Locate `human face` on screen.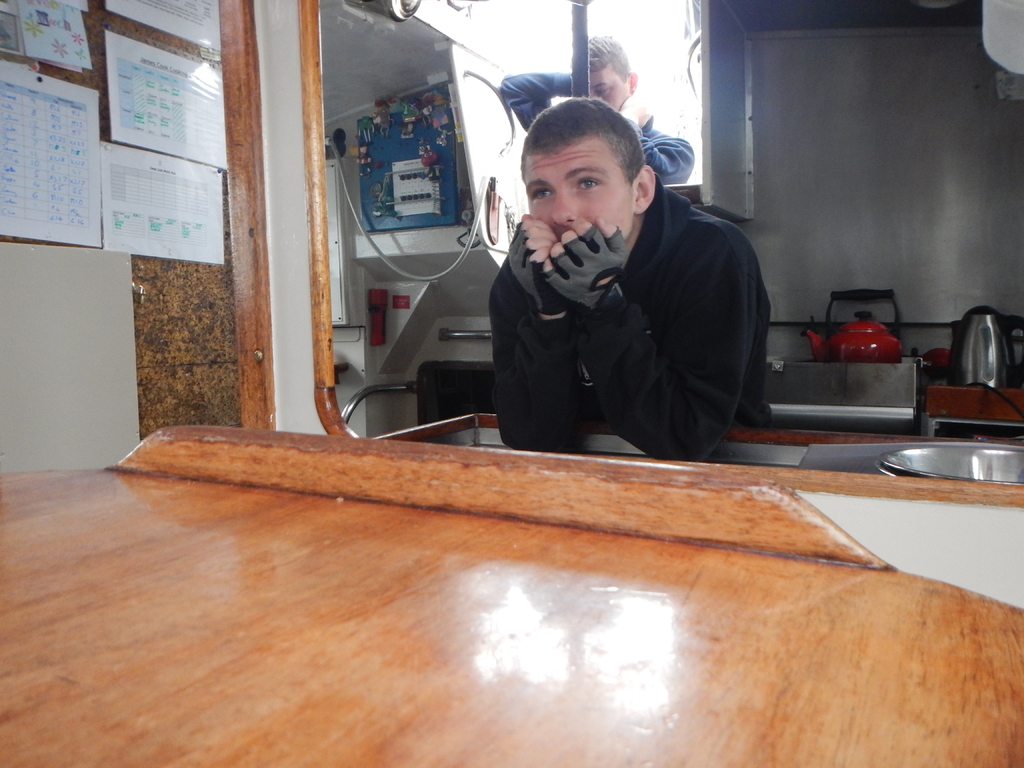
On screen at 525/133/639/236.
